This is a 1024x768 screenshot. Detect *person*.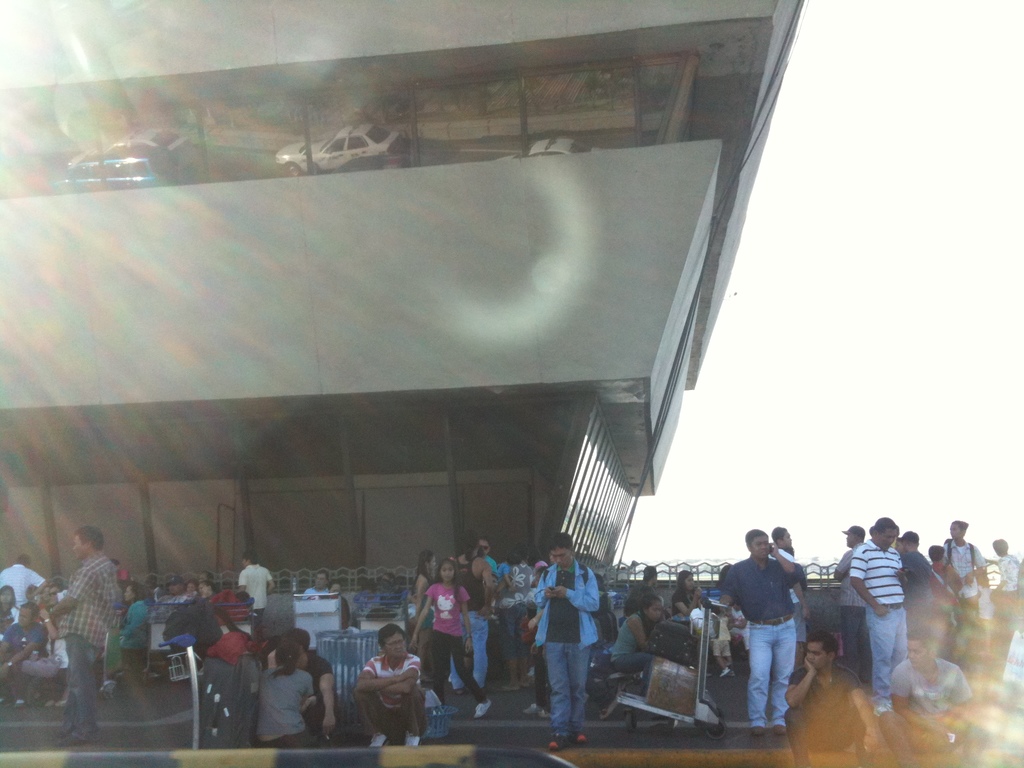
411, 554, 436, 611.
